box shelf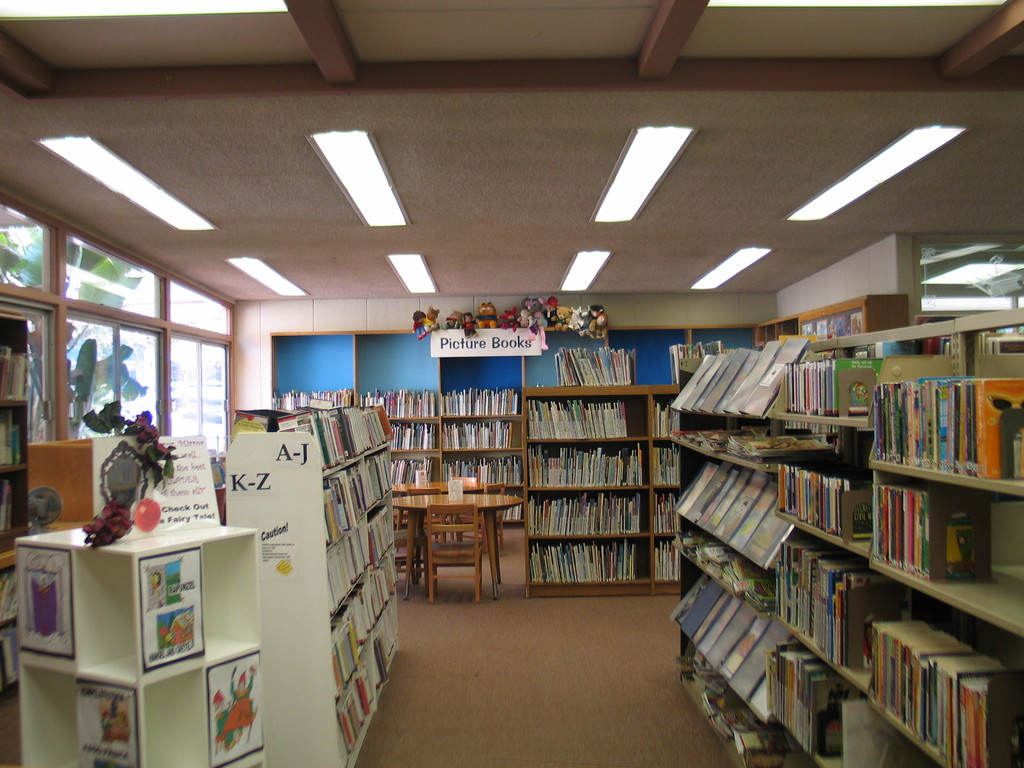
<region>868, 438, 1023, 495</region>
